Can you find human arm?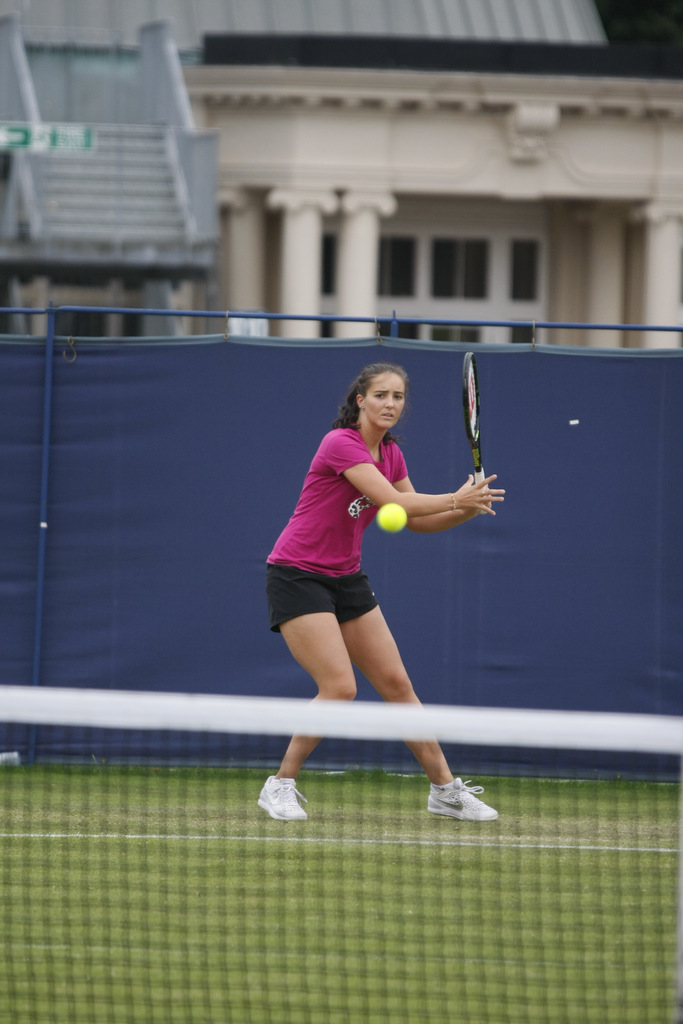
Yes, bounding box: box(330, 425, 506, 519).
